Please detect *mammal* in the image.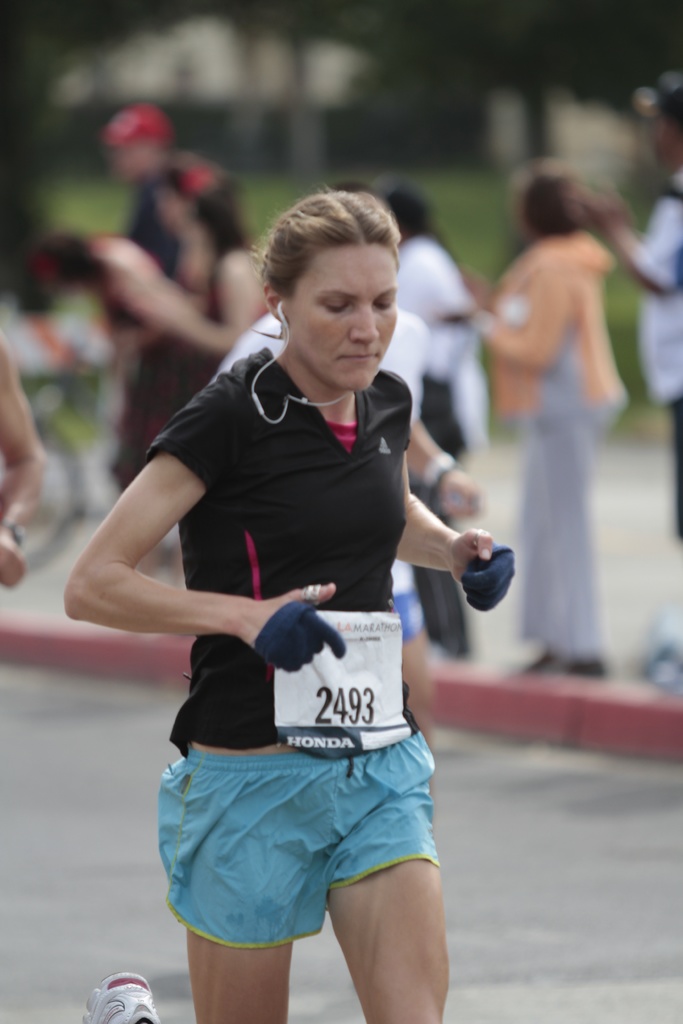
98,96,198,561.
